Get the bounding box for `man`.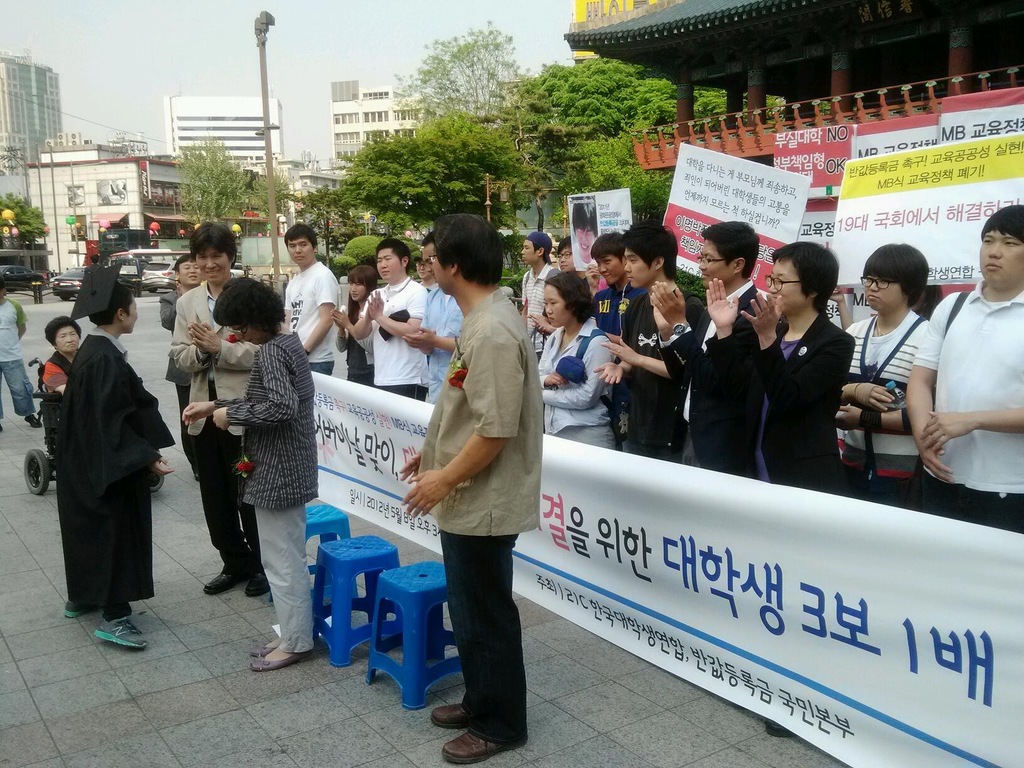
box(283, 225, 340, 369).
